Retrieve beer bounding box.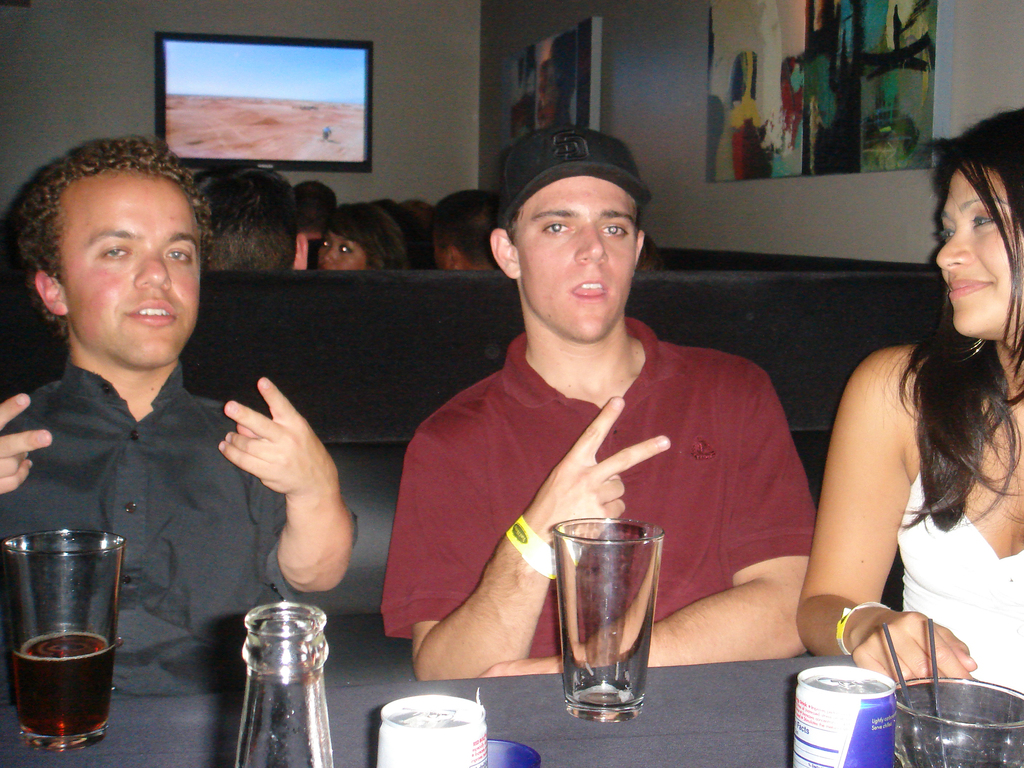
Bounding box: bbox(235, 586, 335, 767).
